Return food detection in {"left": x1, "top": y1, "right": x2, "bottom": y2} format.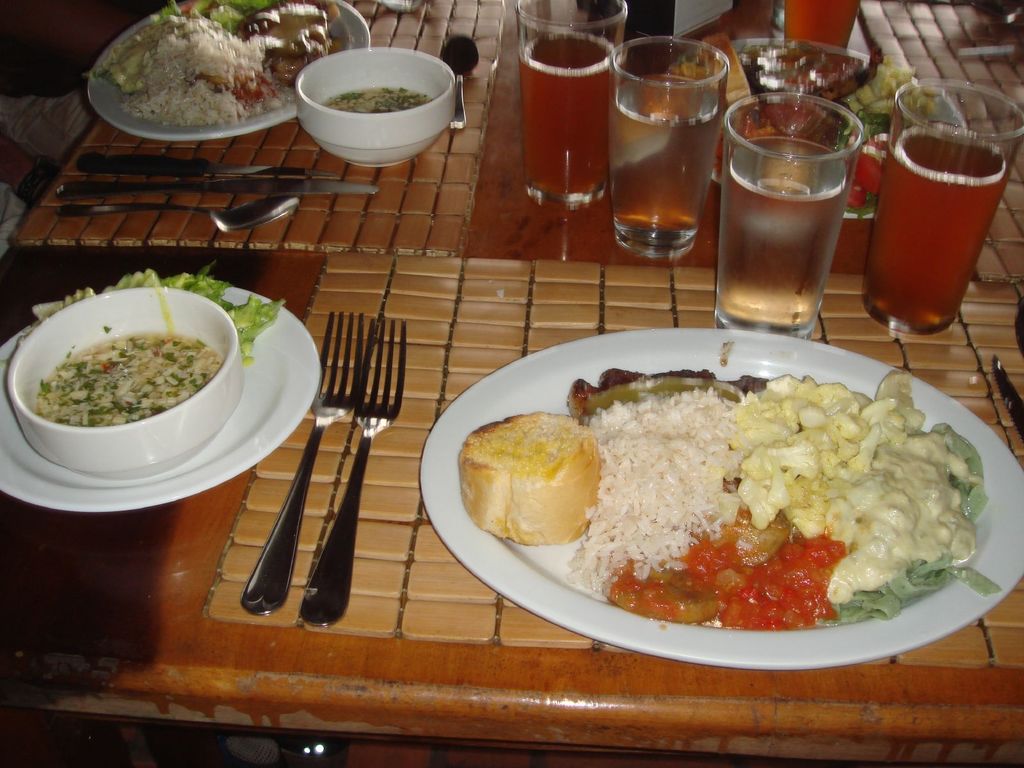
{"left": 456, "top": 364, "right": 1005, "bottom": 630}.
